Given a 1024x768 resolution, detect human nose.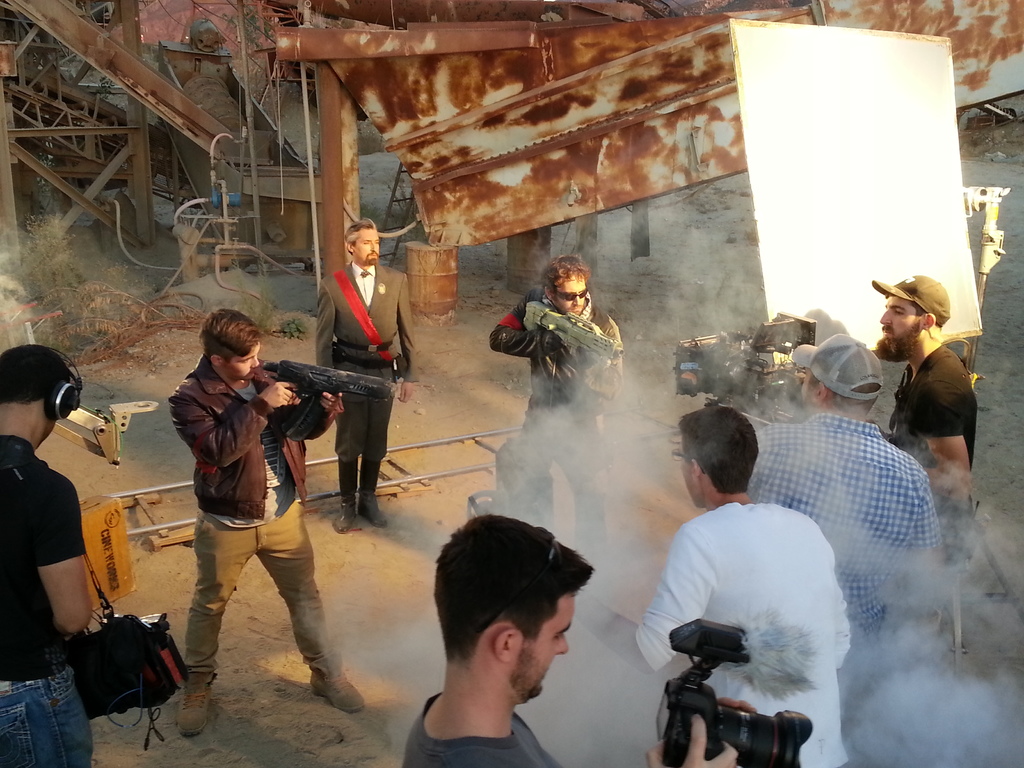
(left=567, top=294, right=582, bottom=305).
